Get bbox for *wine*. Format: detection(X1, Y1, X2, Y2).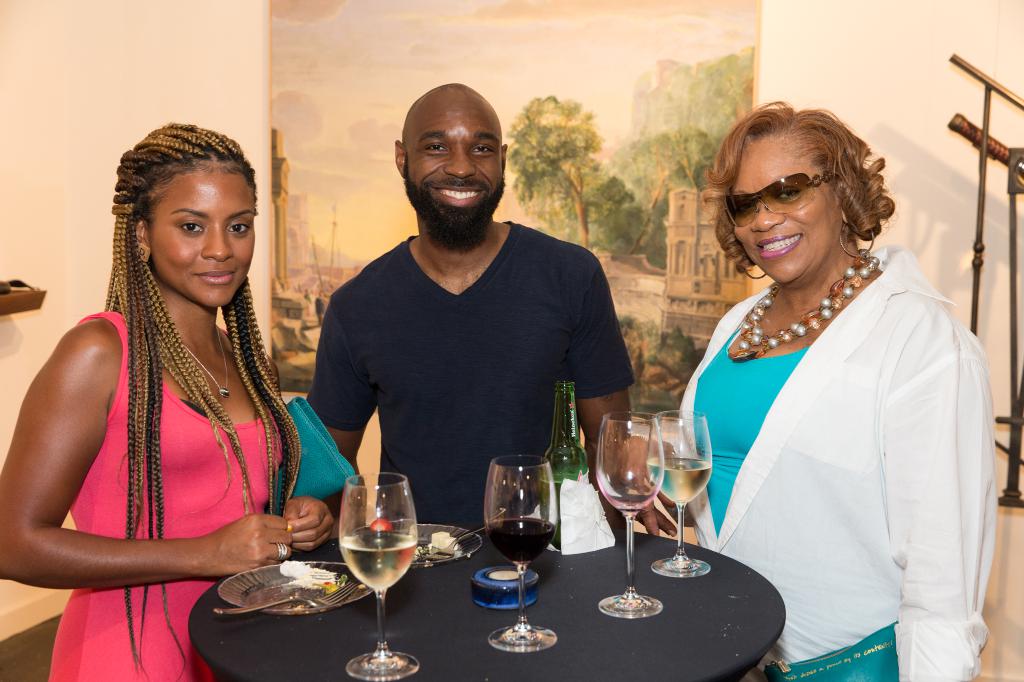
detection(472, 515, 560, 567).
